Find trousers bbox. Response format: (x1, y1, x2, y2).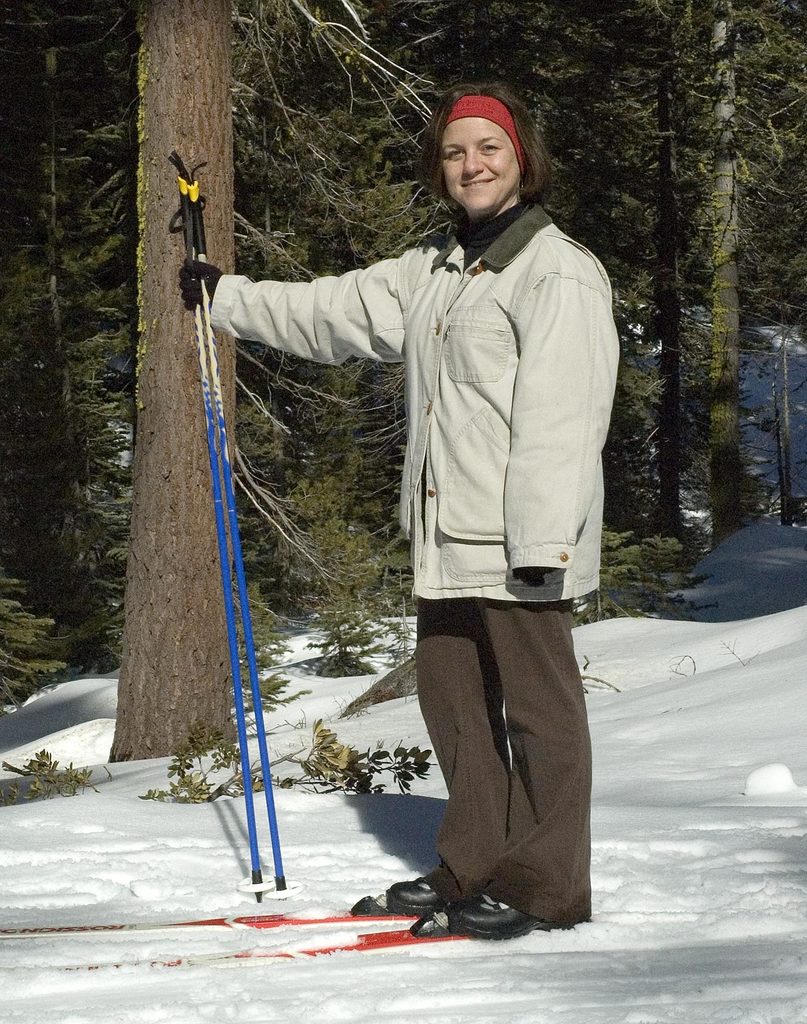
(404, 607, 590, 911).
